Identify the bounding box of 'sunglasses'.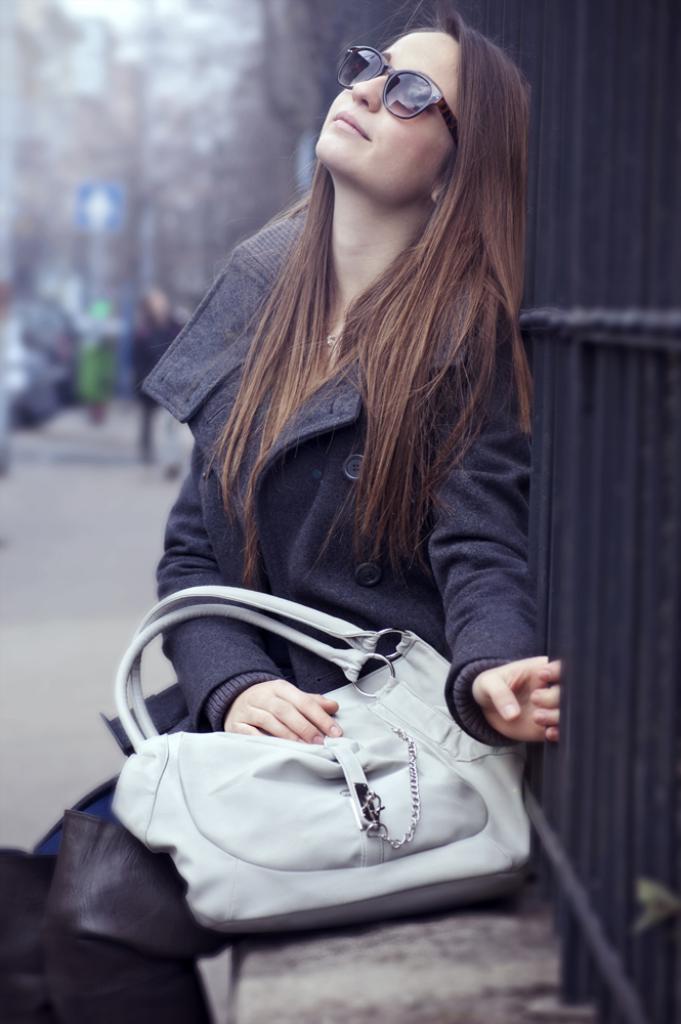
[left=333, top=43, right=462, bottom=157].
